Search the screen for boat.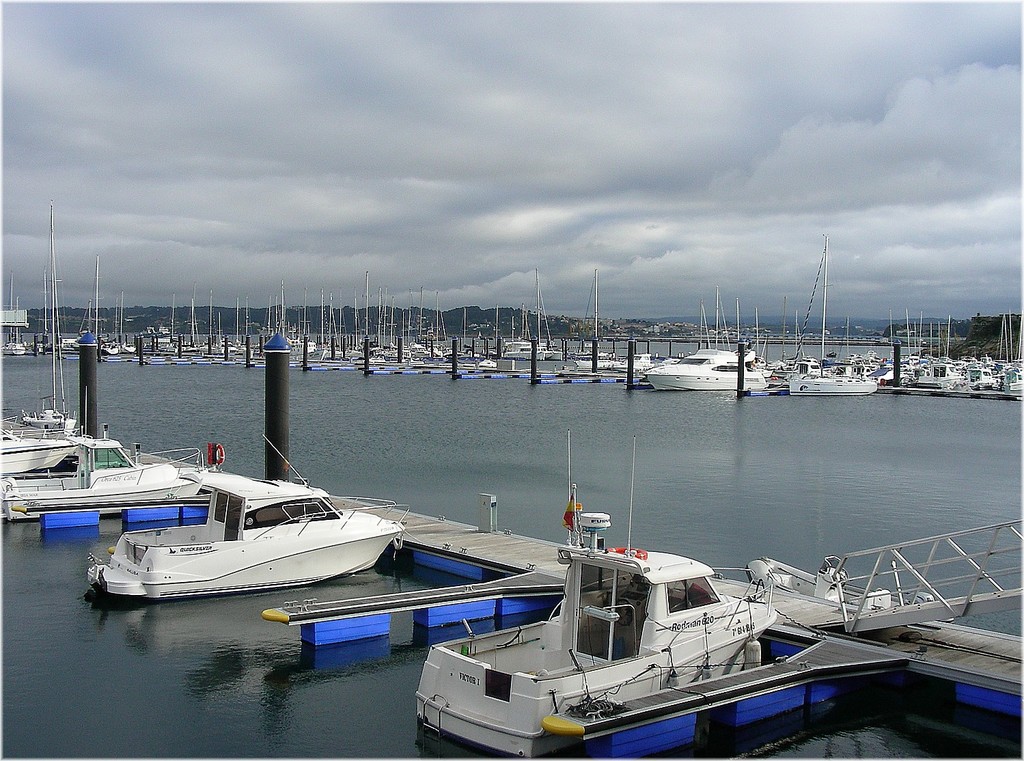
Found at 640, 345, 769, 389.
